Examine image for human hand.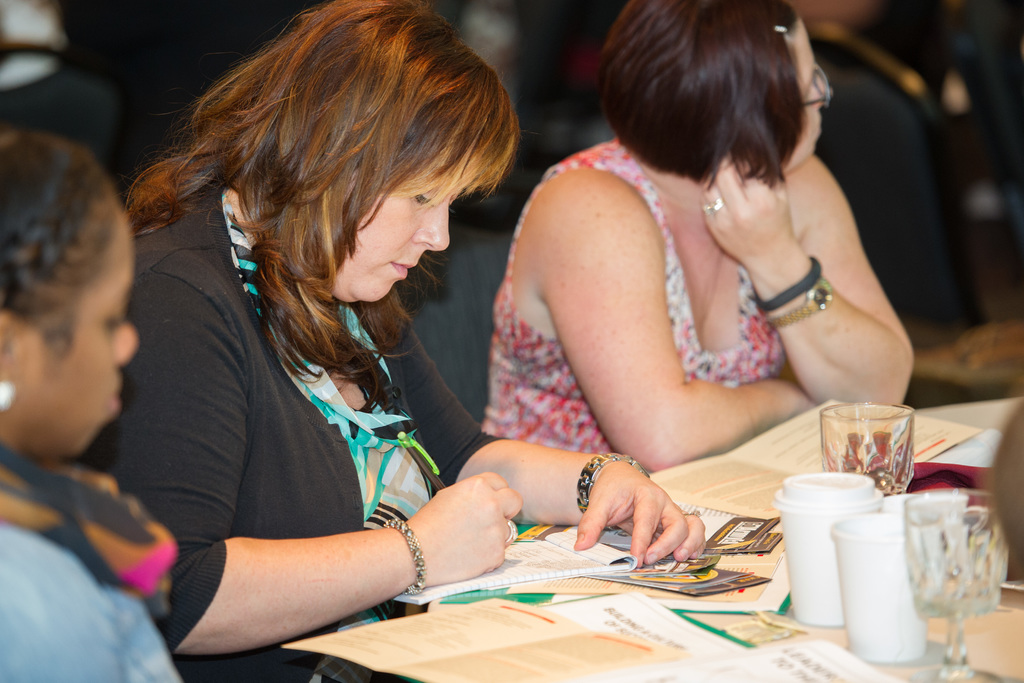
Examination result: Rect(410, 468, 529, 579).
